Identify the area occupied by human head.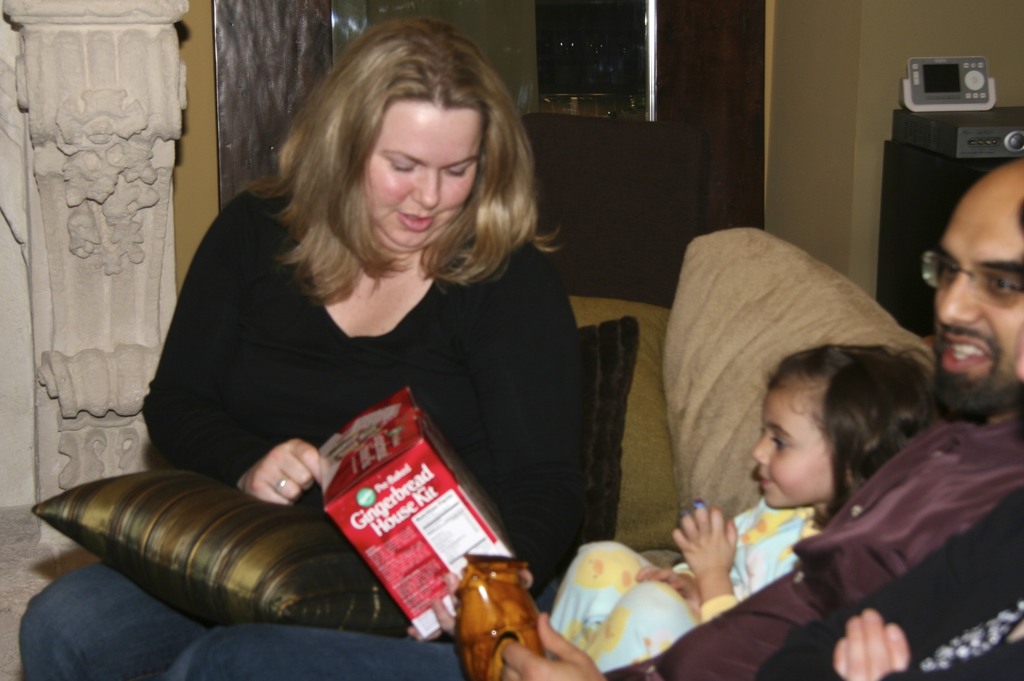
Area: rect(915, 170, 1023, 385).
